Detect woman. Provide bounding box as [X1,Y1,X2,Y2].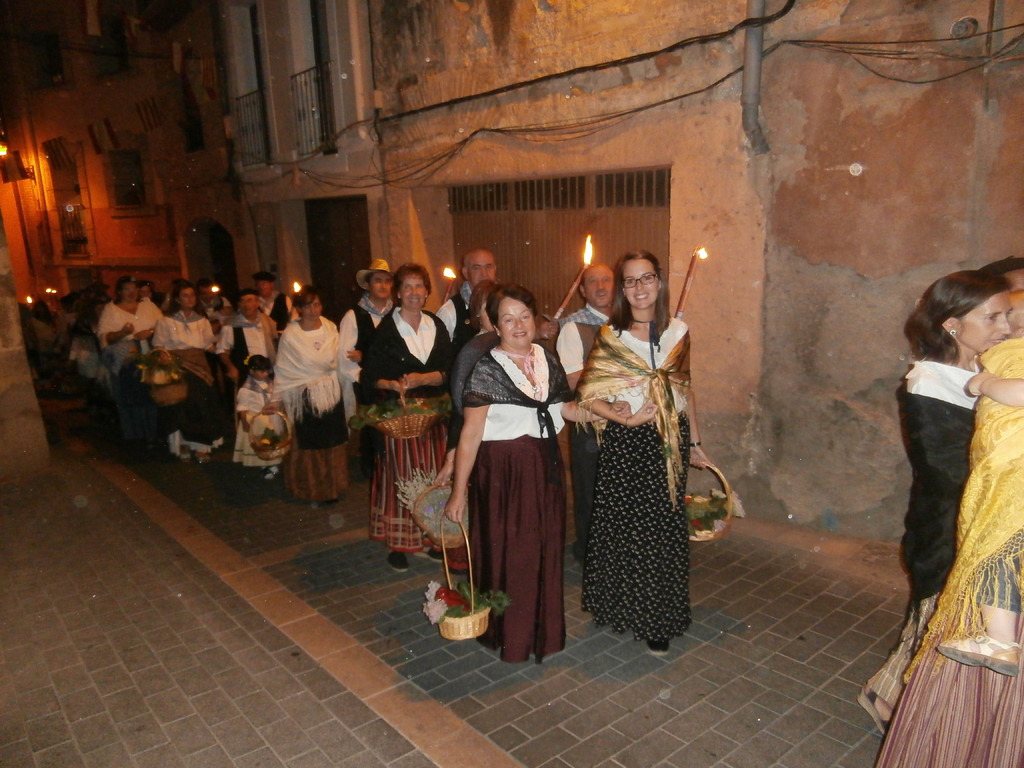
[559,214,719,660].
